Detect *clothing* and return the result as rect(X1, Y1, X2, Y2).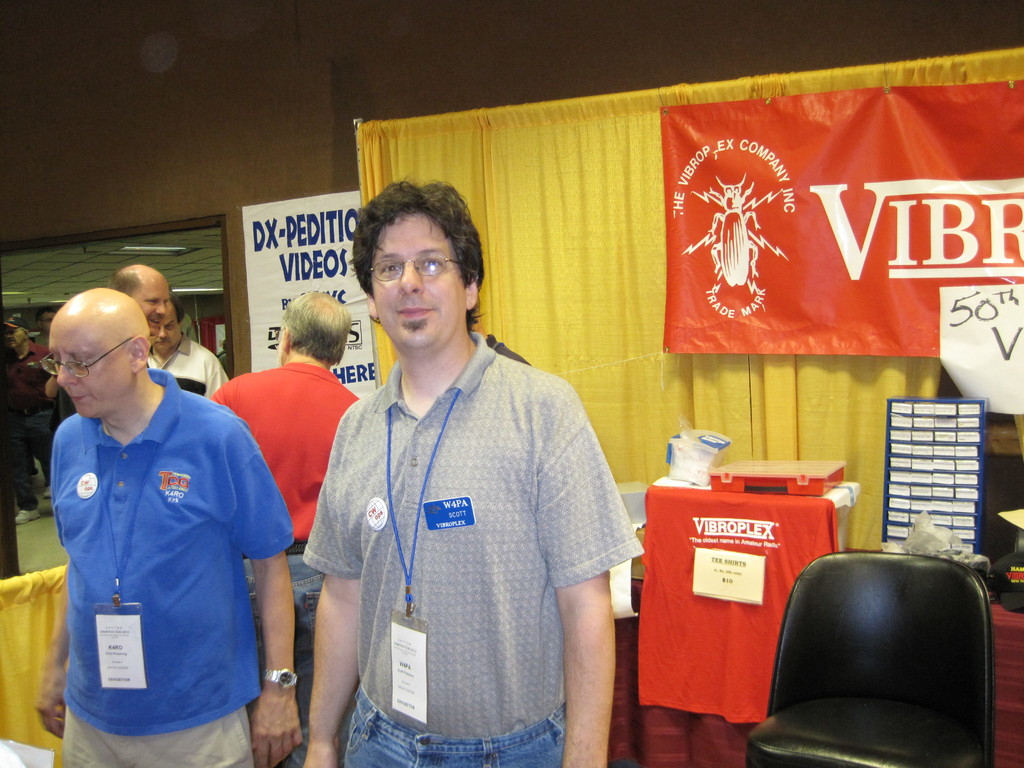
rect(45, 360, 294, 767).
